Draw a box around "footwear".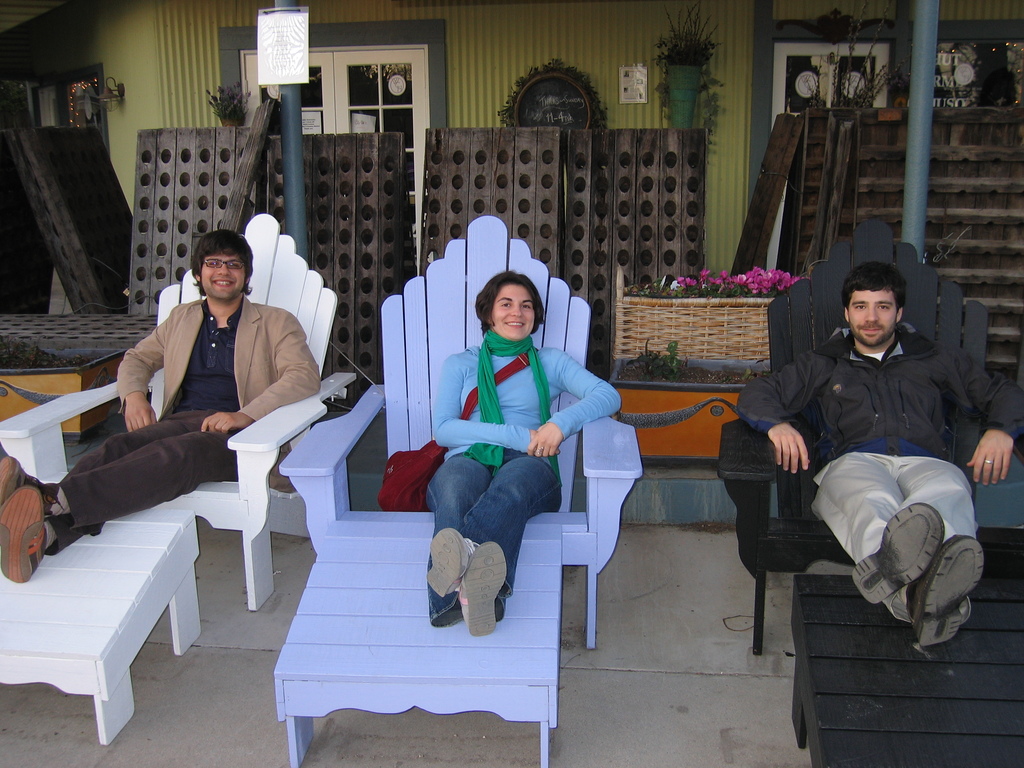
424,528,476,600.
